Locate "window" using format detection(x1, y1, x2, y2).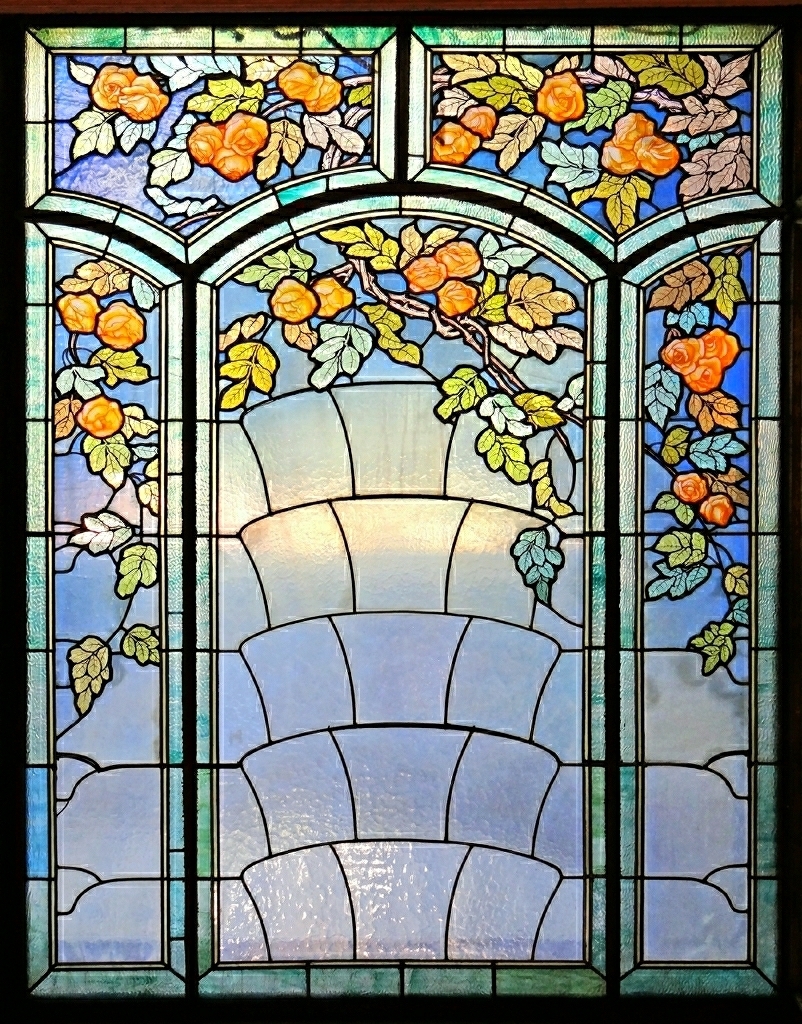
detection(22, 55, 801, 983).
